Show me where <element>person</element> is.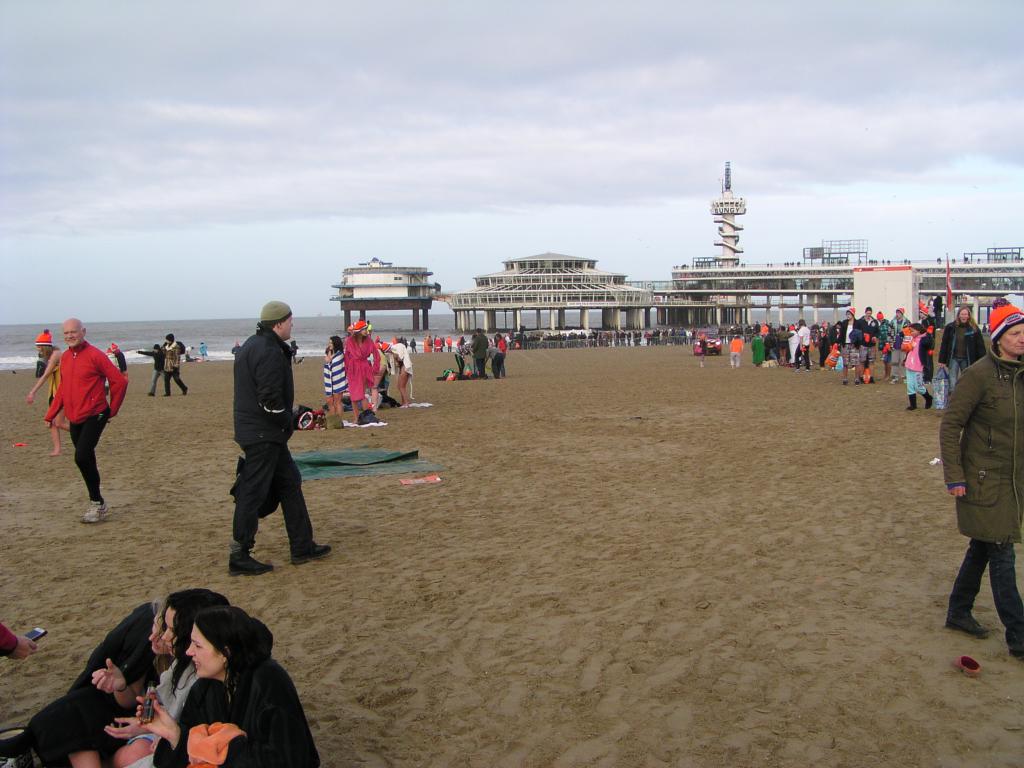
<element>person</element> is at crop(599, 327, 614, 348).
